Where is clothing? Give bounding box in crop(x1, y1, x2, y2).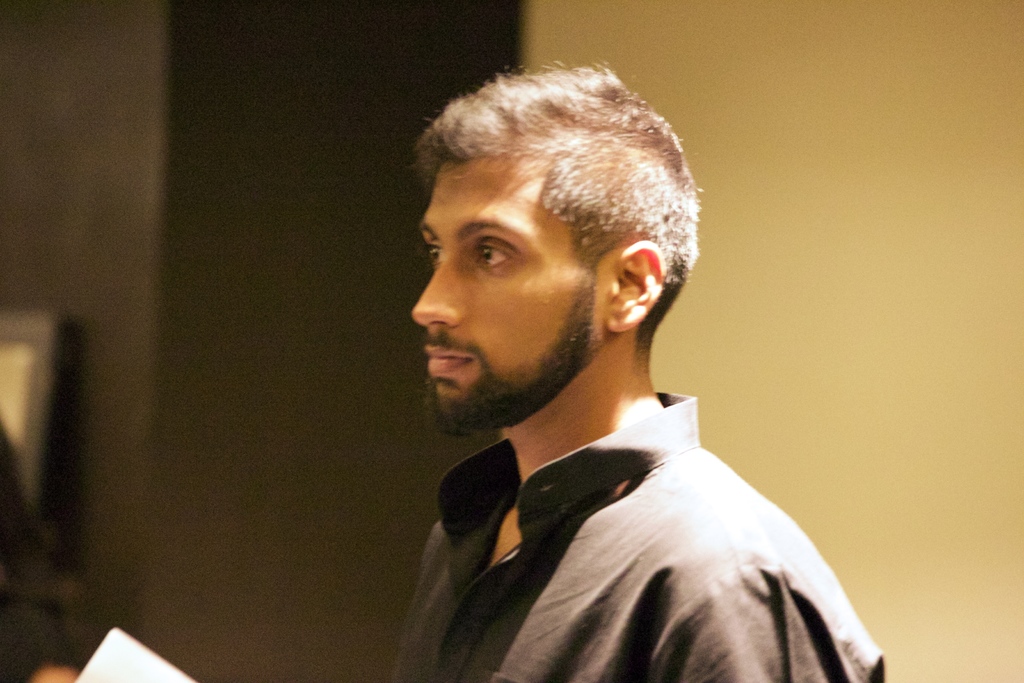
crop(0, 419, 81, 682).
